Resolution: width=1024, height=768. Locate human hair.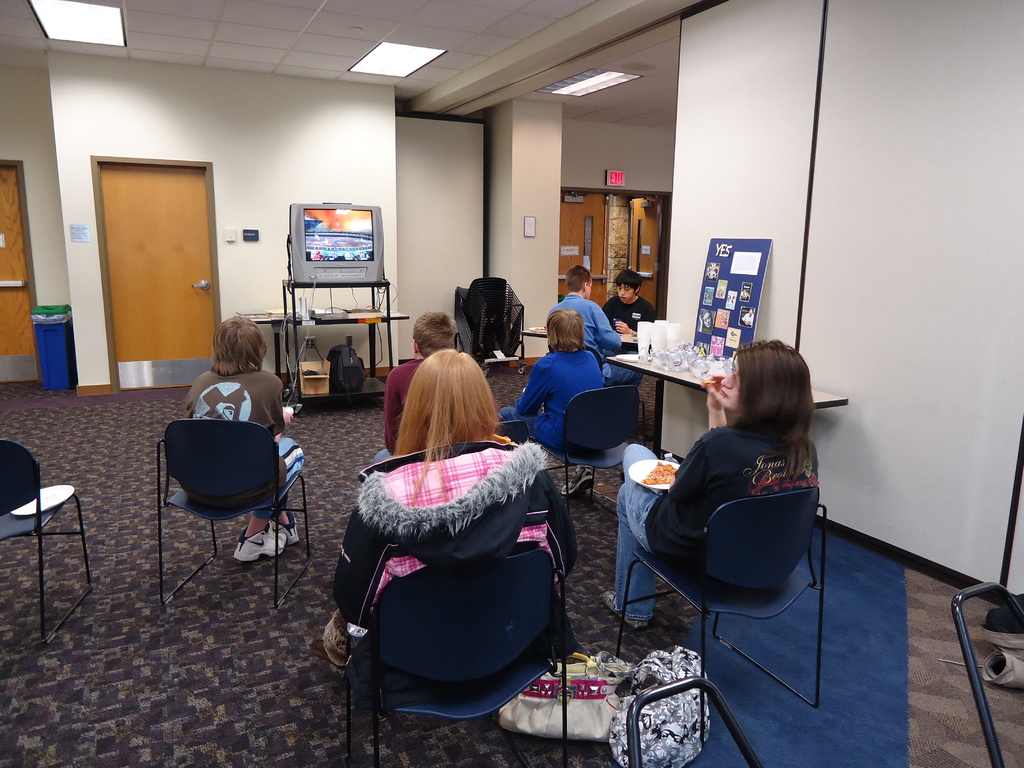
bbox=[418, 306, 463, 358].
